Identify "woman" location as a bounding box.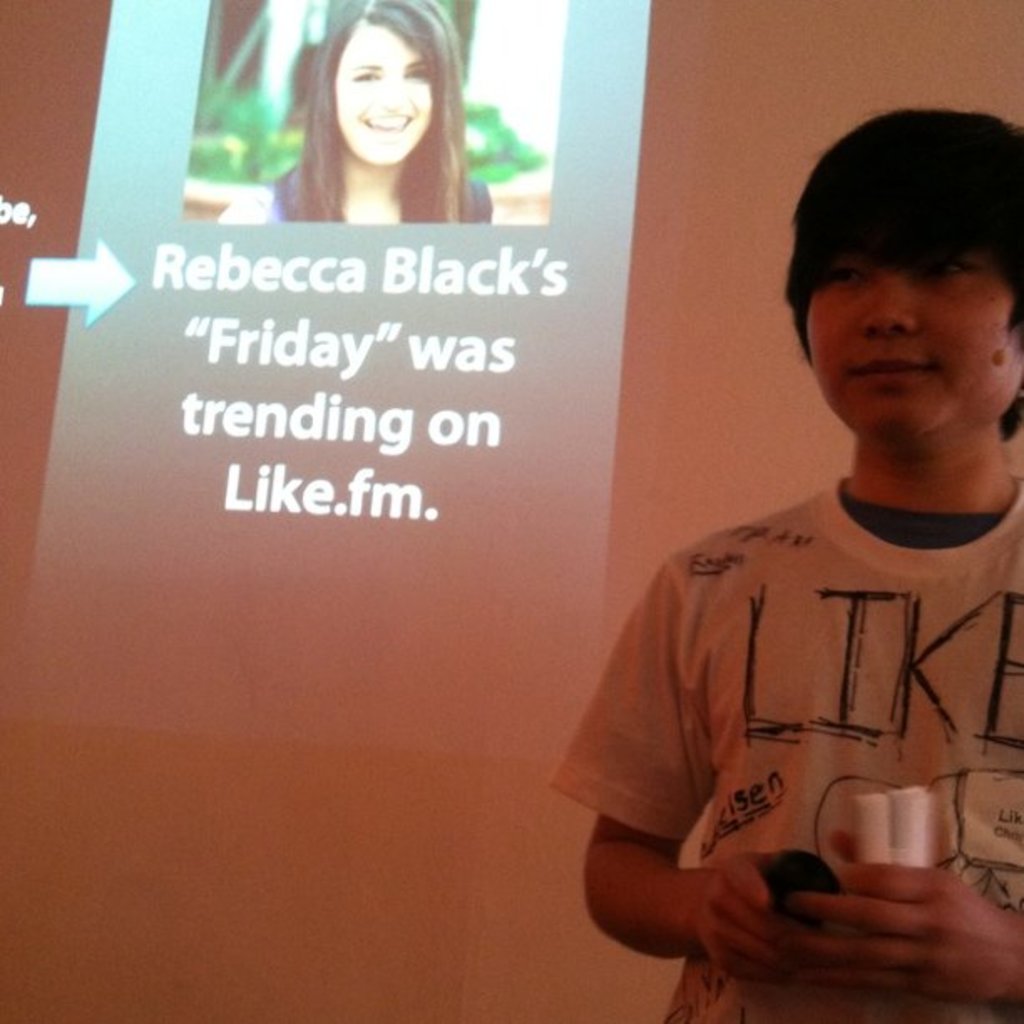
bbox(249, 25, 530, 231).
